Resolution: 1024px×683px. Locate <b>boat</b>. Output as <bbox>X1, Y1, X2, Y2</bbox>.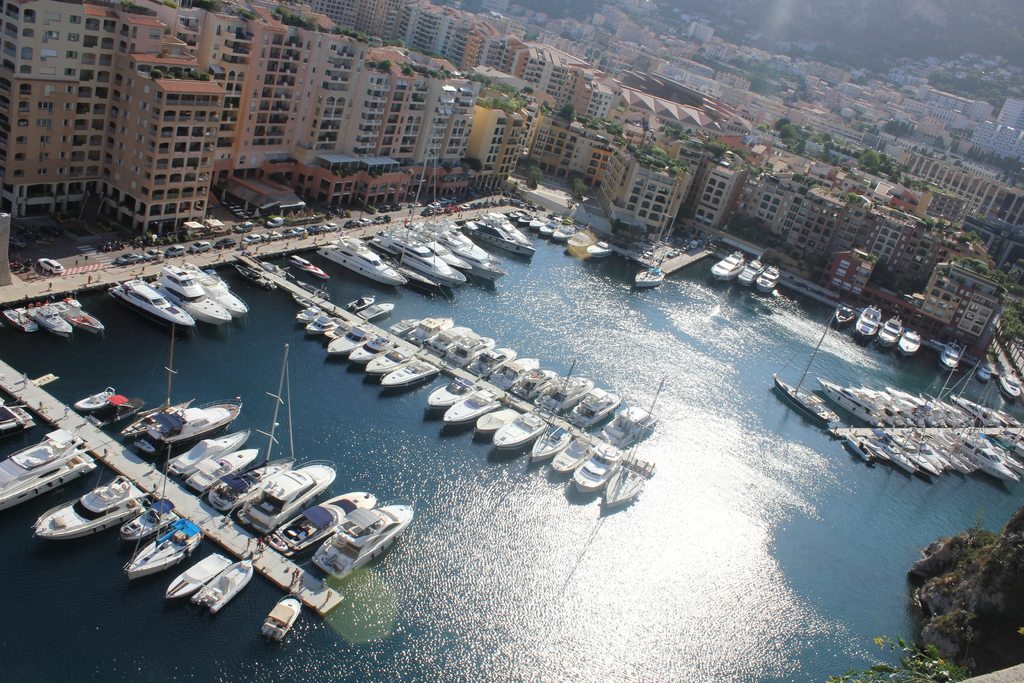
<bbox>53, 295, 106, 333</bbox>.
